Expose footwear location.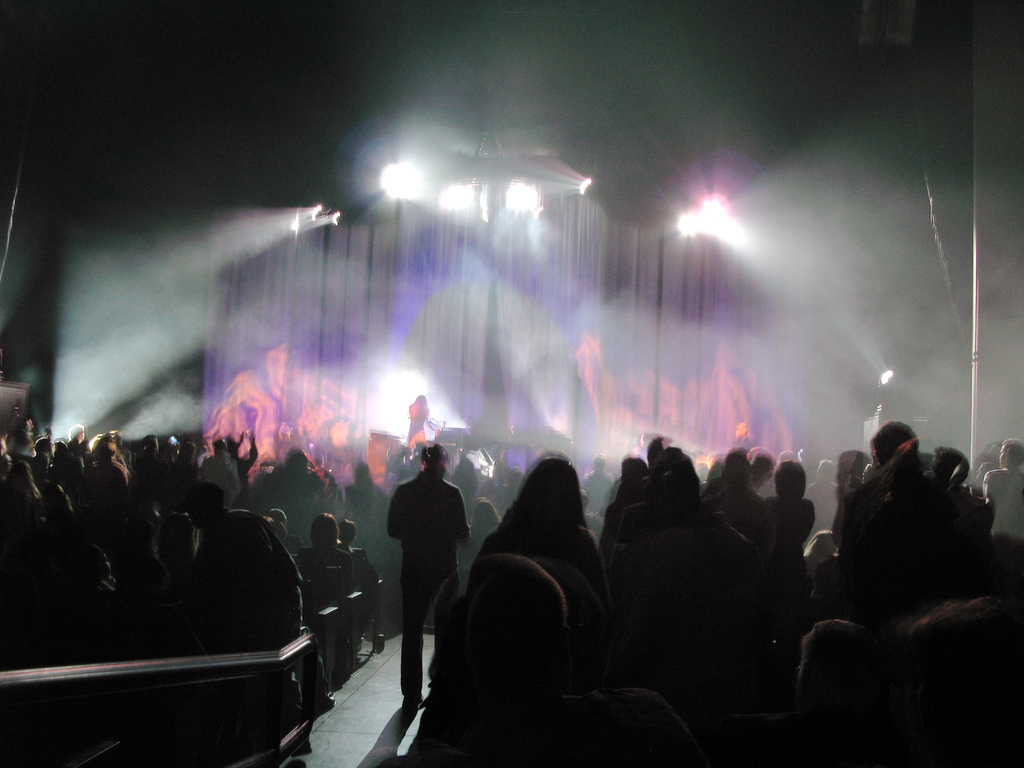
Exposed at [left=402, top=689, right=425, bottom=709].
